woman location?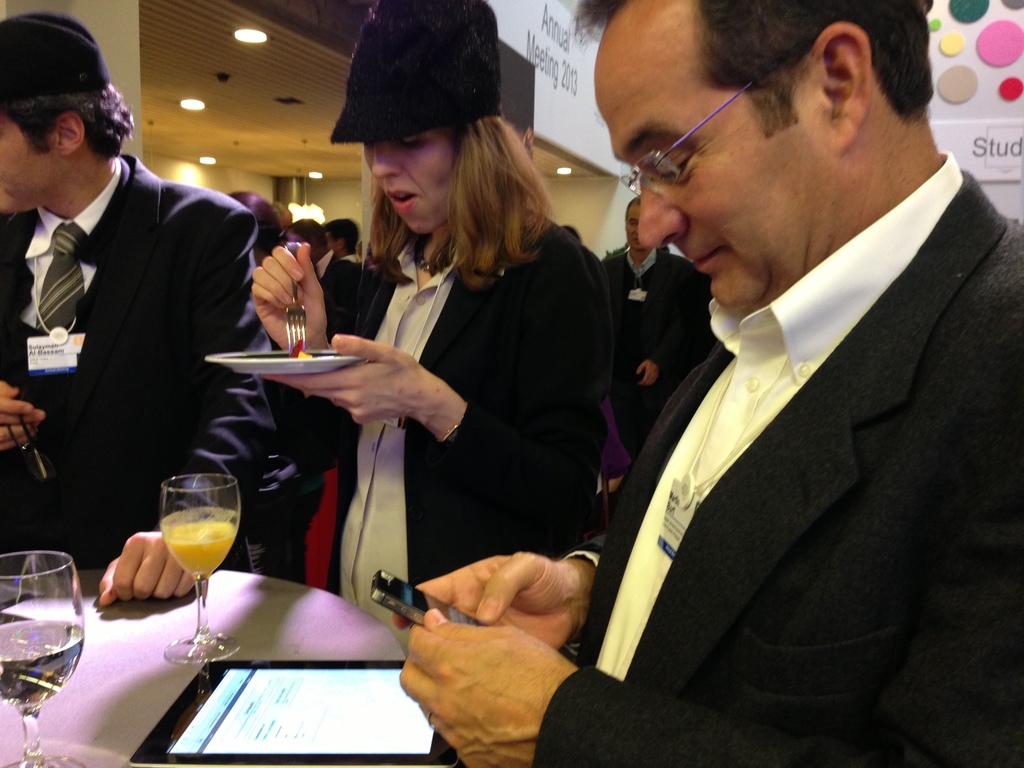
x1=275, y1=68, x2=657, y2=745
